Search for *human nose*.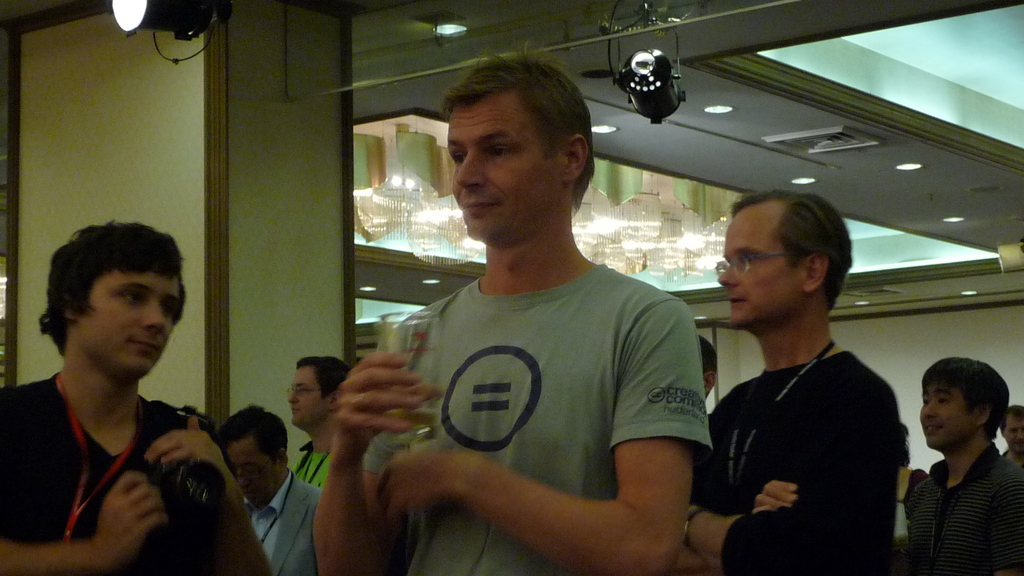
Found at rect(143, 298, 168, 337).
